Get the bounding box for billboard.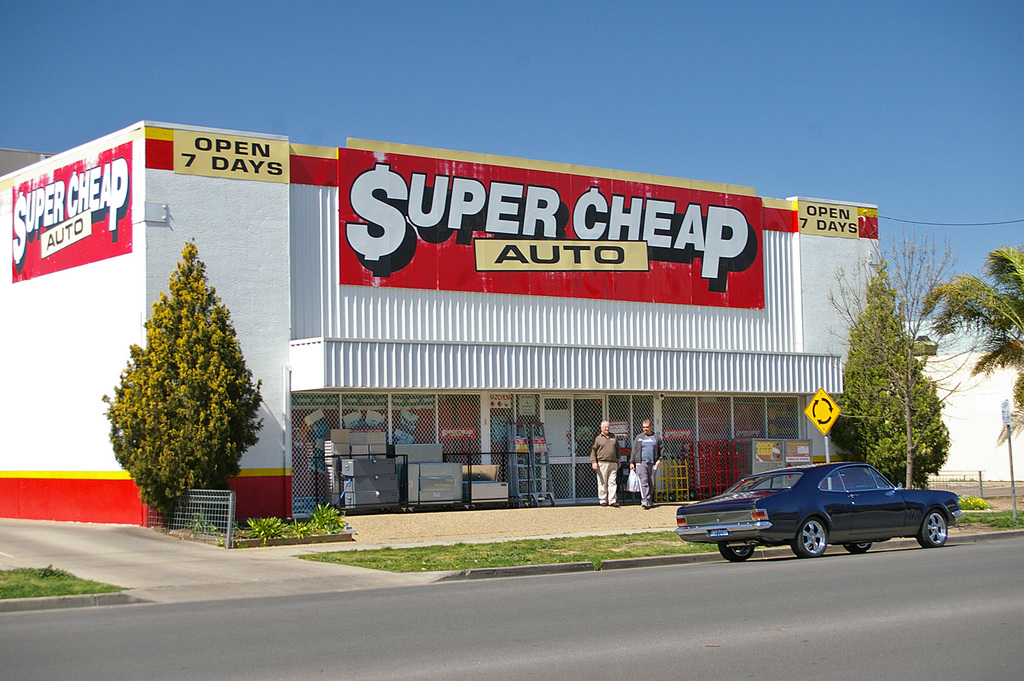
BBox(336, 154, 769, 309).
